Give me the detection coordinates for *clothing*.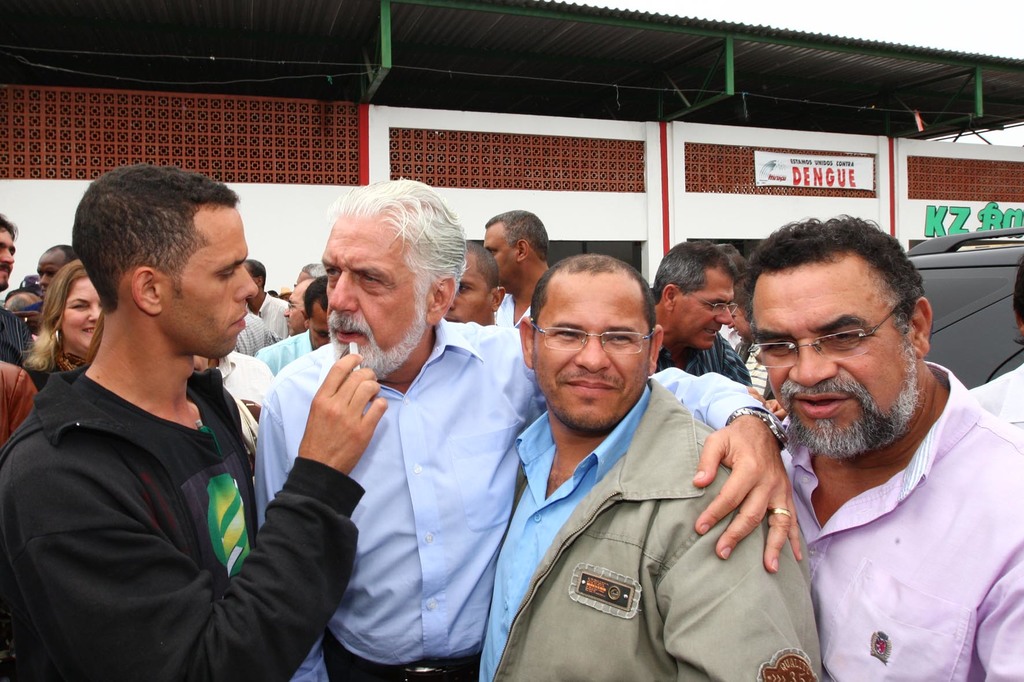
bbox(663, 320, 753, 381).
